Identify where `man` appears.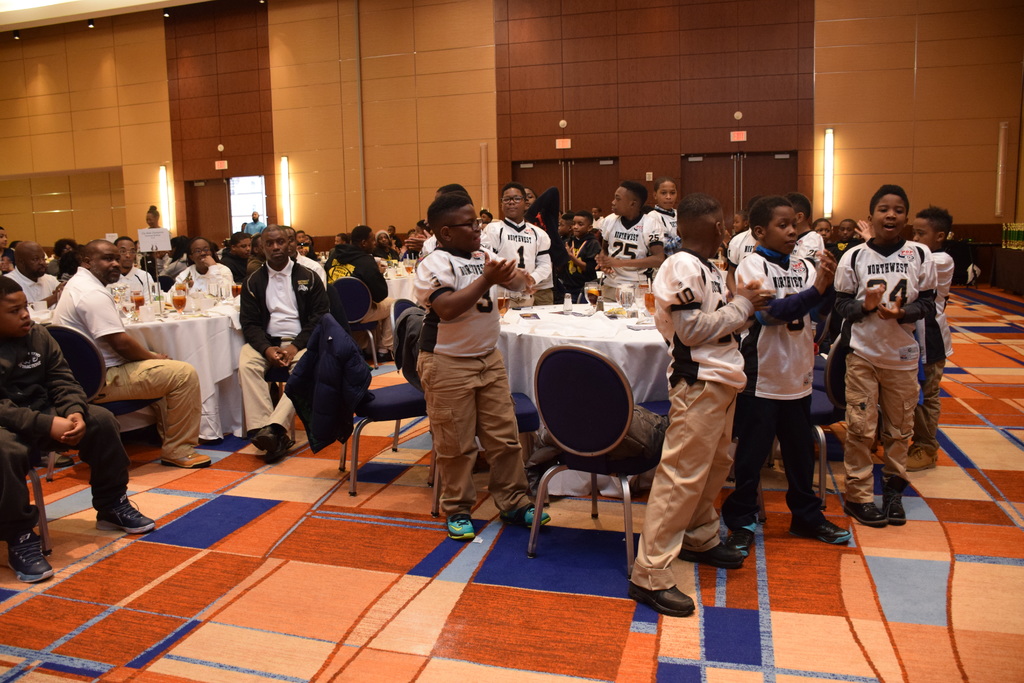
Appears at (left=45, top=238, right=203, bottom=467).
